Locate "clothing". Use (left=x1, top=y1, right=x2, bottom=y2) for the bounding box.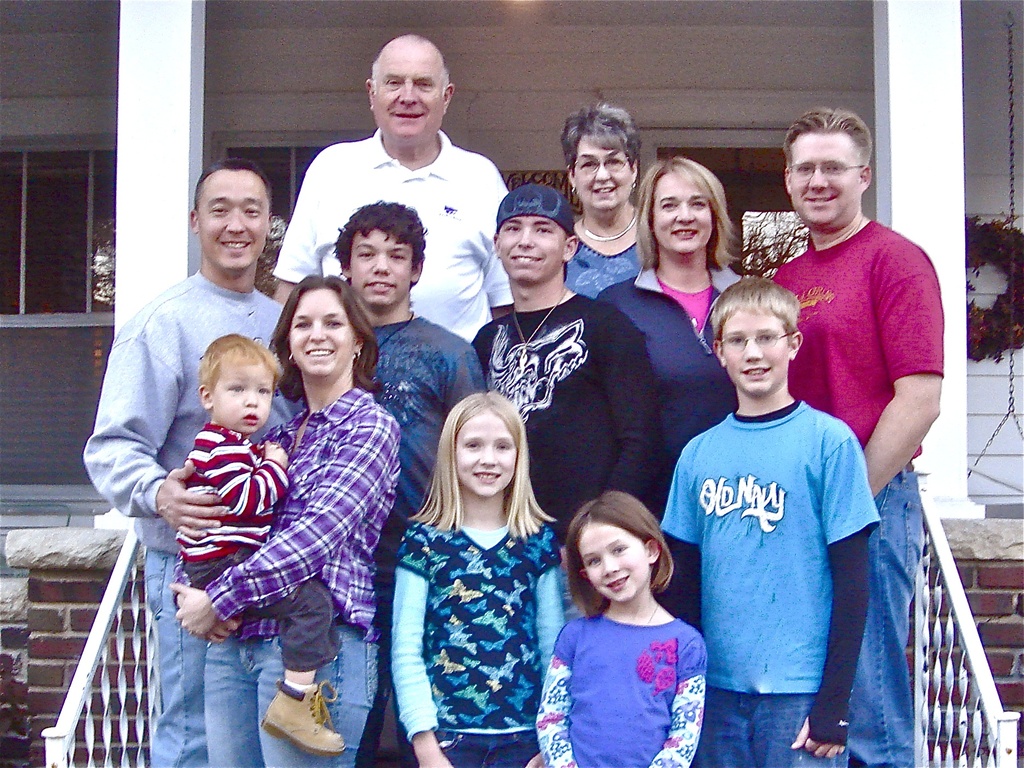
(left=664, top=394, right=874, bottom=767).
